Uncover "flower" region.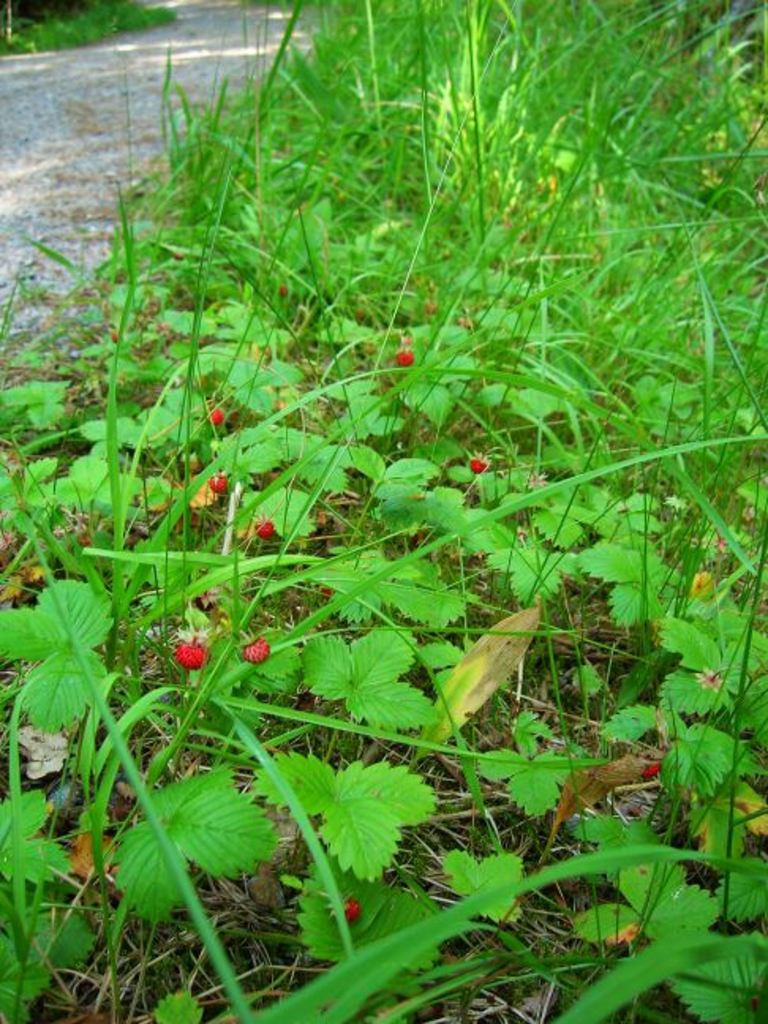
Uncovered: {"left": 207, "top": 476, "right": 228, "bottom": 495}.
